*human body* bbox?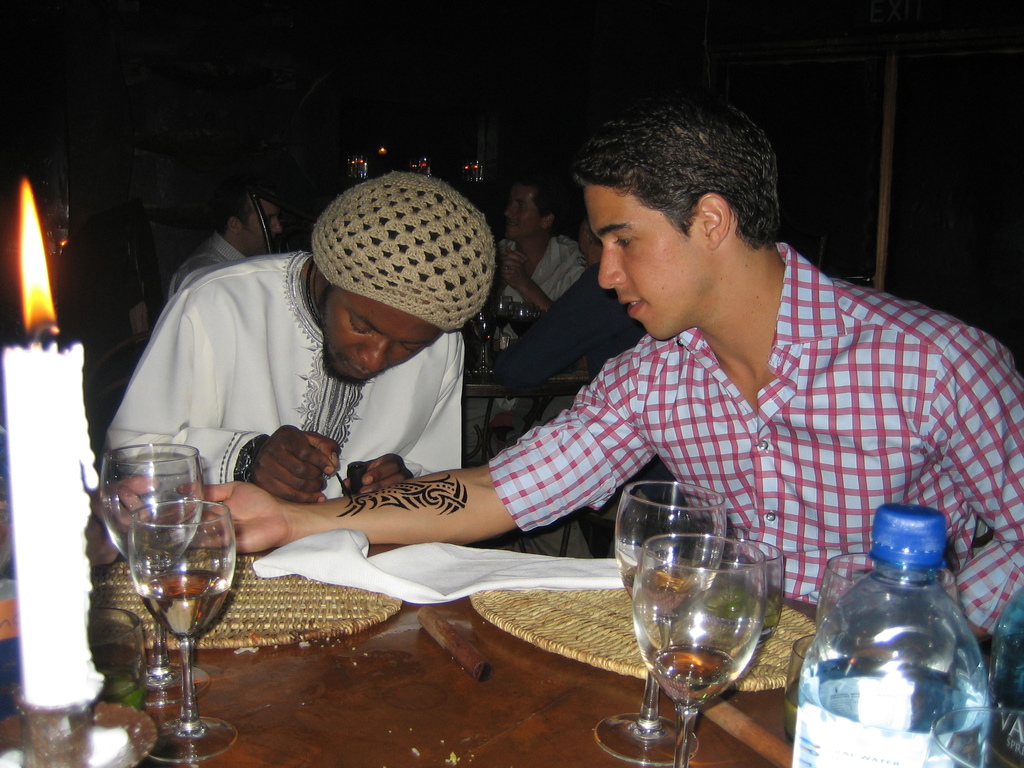
select_region(520, 263, 670, 558)
